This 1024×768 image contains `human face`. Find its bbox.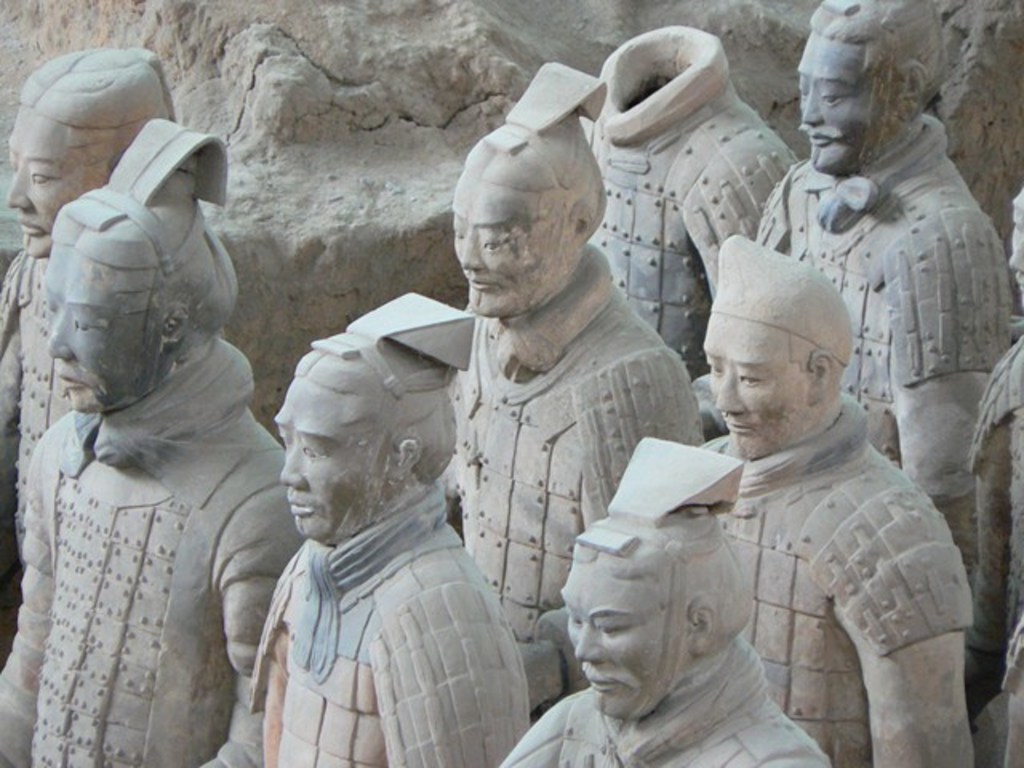
699 317 805 461.
